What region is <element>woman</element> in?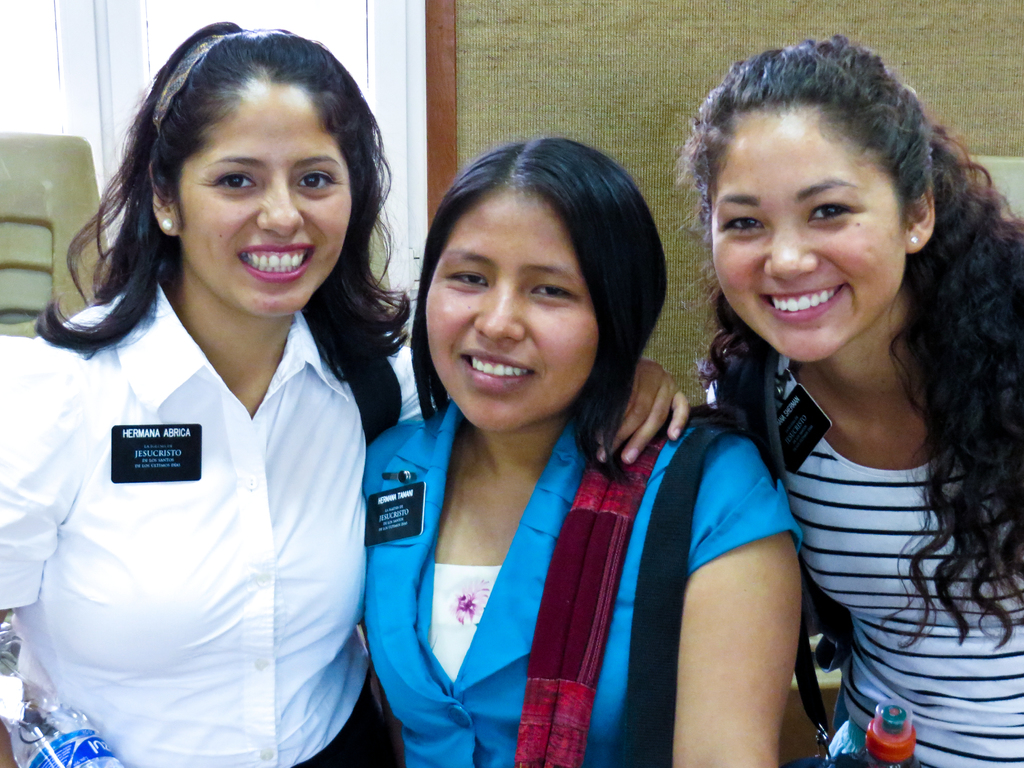
[left=11, top=42, right=420, bottom=763].
